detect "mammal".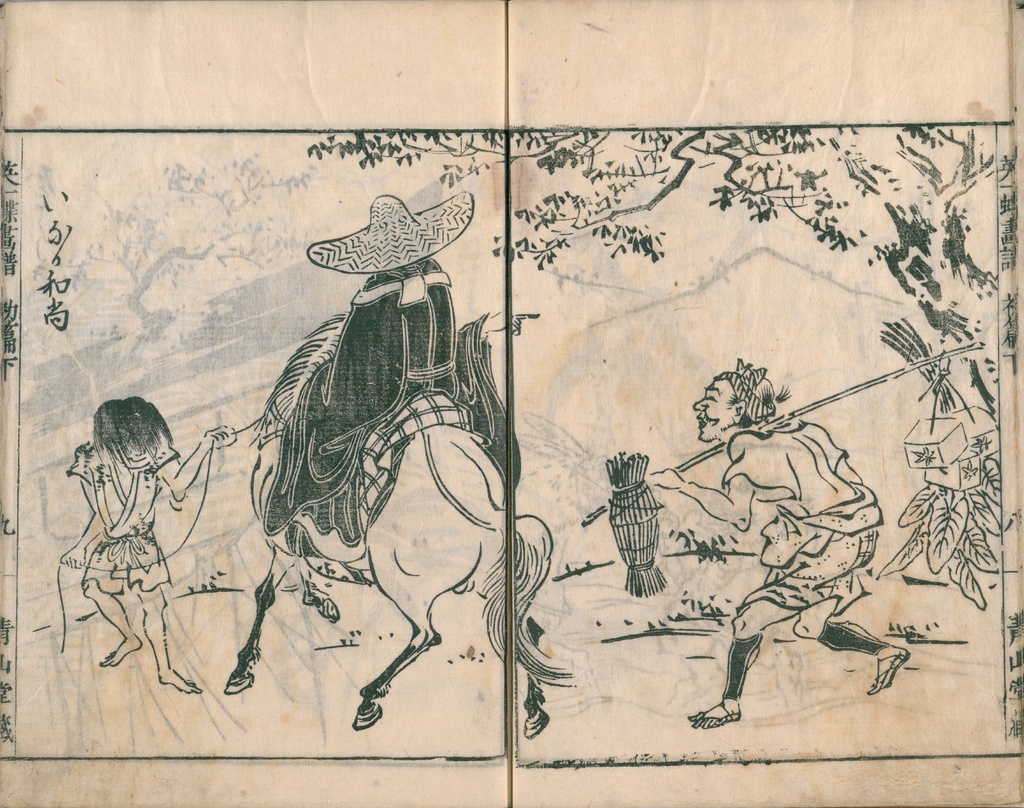
Detected at {"left": 62, "top": 395, "right": 239, "bottom": 693}.
